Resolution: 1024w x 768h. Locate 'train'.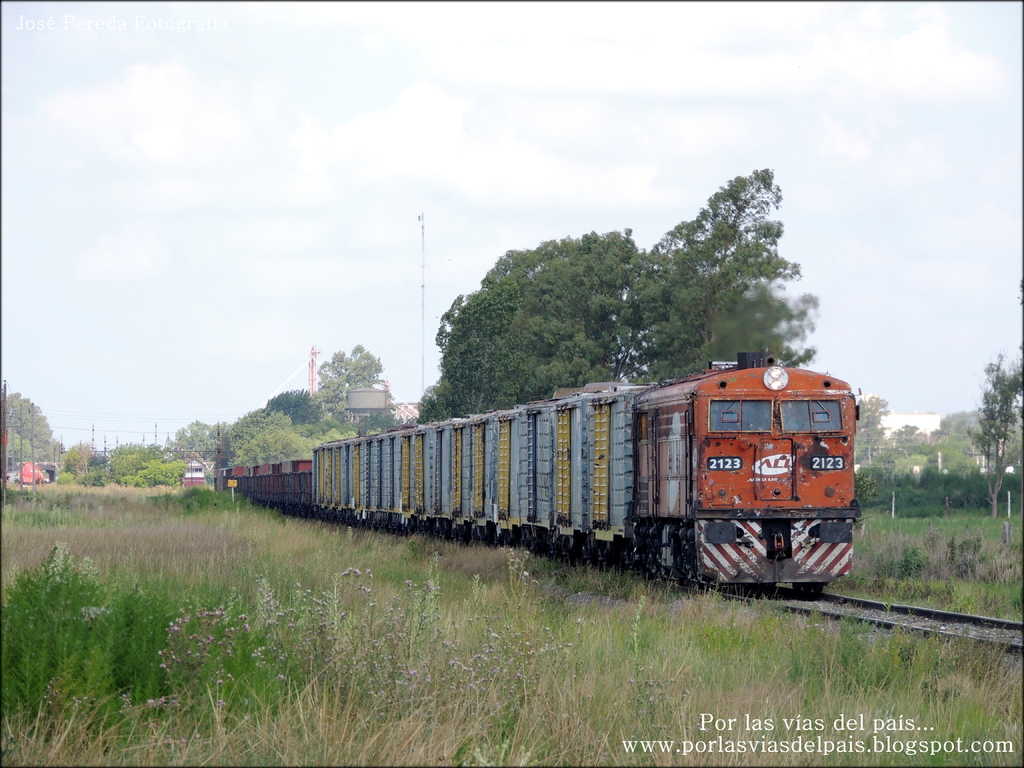
box(214, 349, 859, 588).
